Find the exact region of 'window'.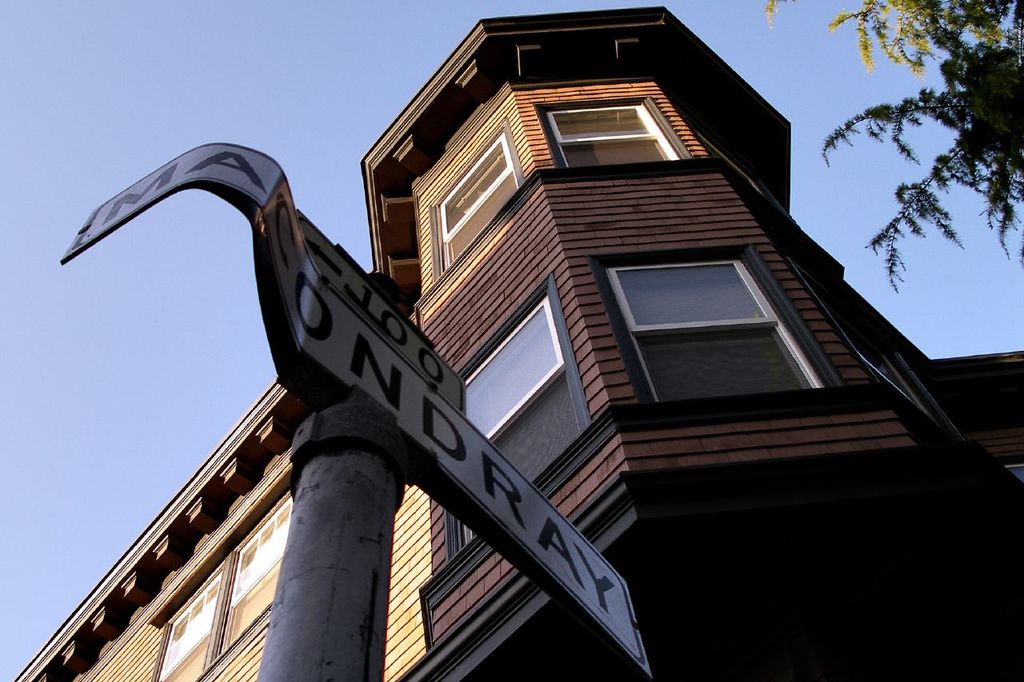
Exact region: 162 563 222 681.
